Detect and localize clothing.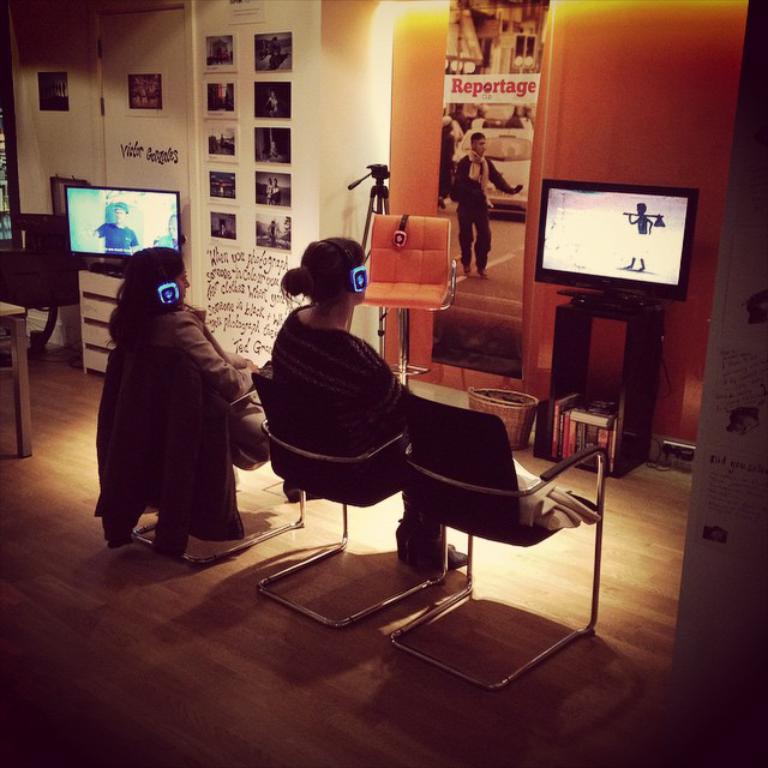
Localized at <region>265, 307, 443, 558</region>.
